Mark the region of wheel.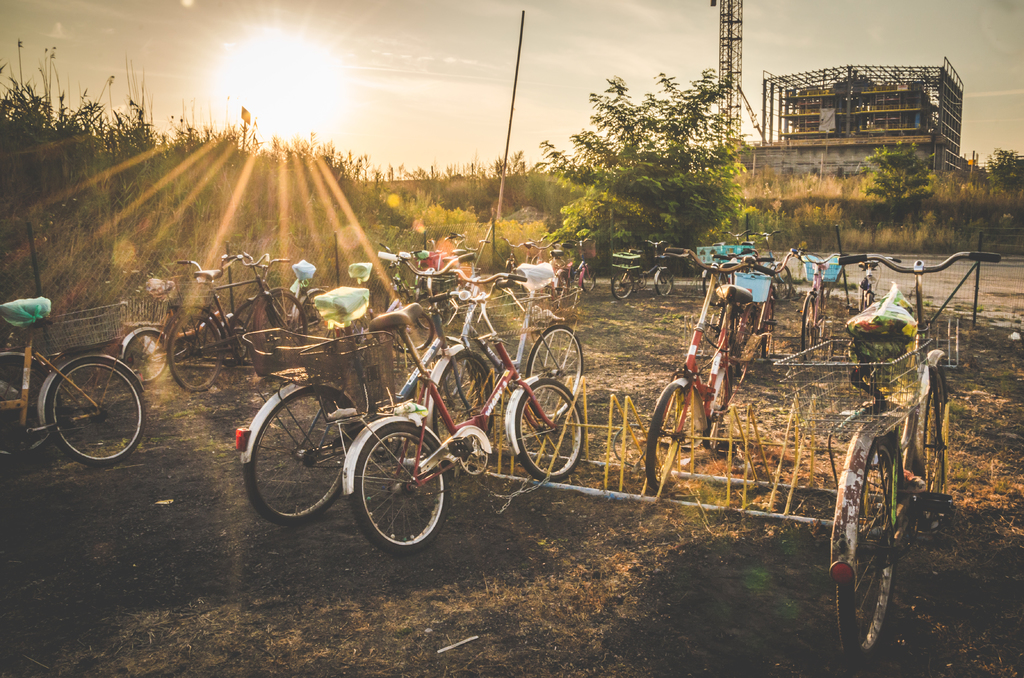
Region: bbox=(118, 330, 168, 383).
